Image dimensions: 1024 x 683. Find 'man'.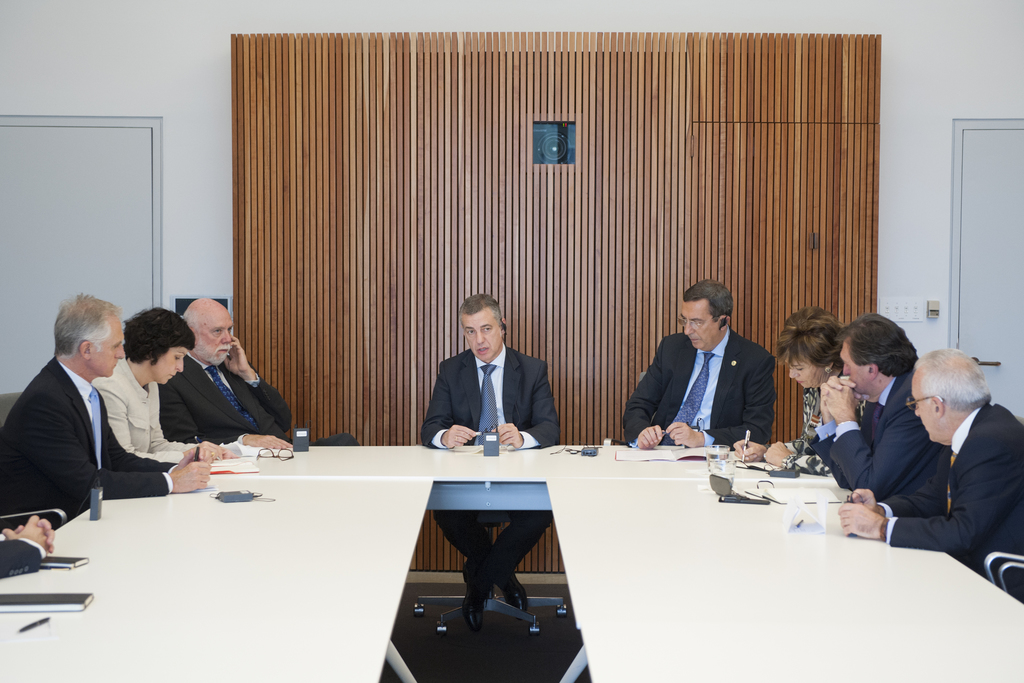
locate(158, 297, 361, 449).
